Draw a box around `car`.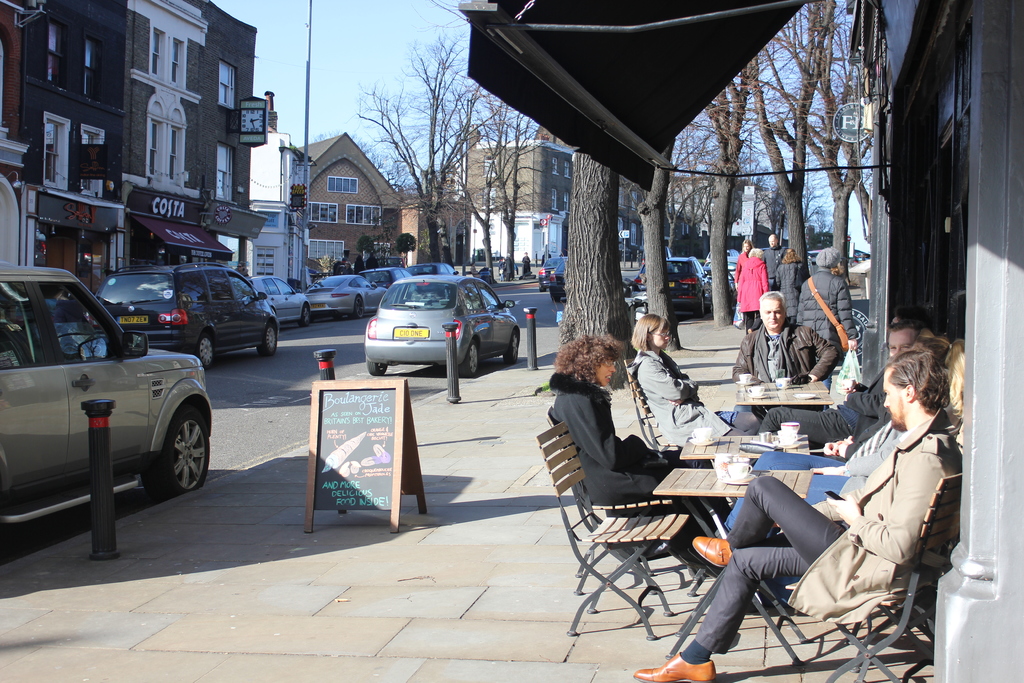
x1=98 y1=255 x2=284 y2=368.
